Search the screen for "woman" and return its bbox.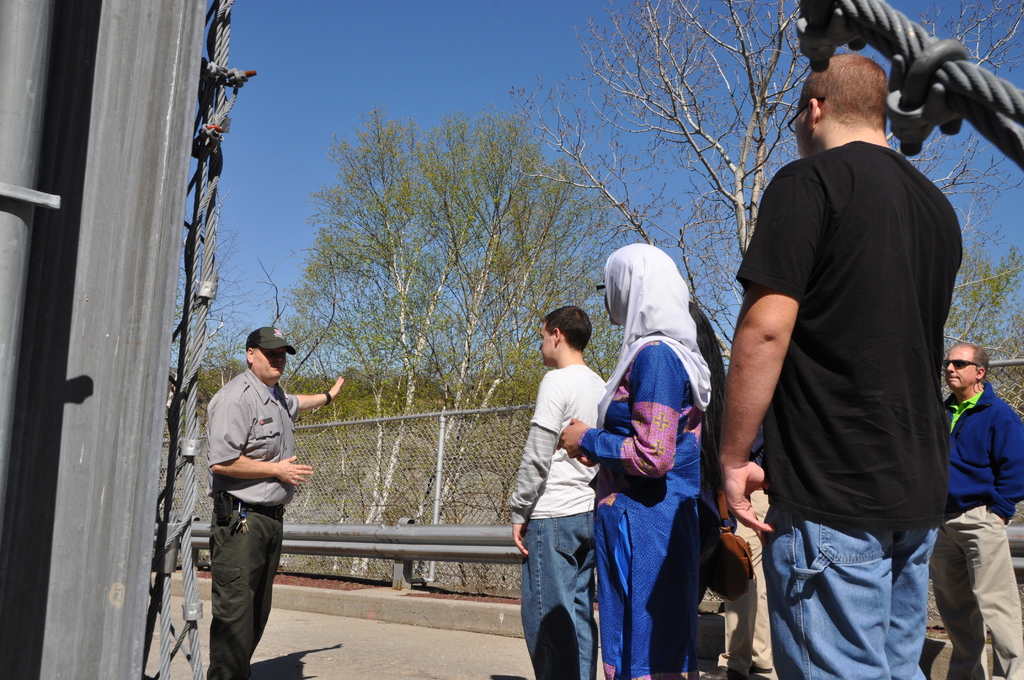
Found: Rect(588, 236, 724, 679).
